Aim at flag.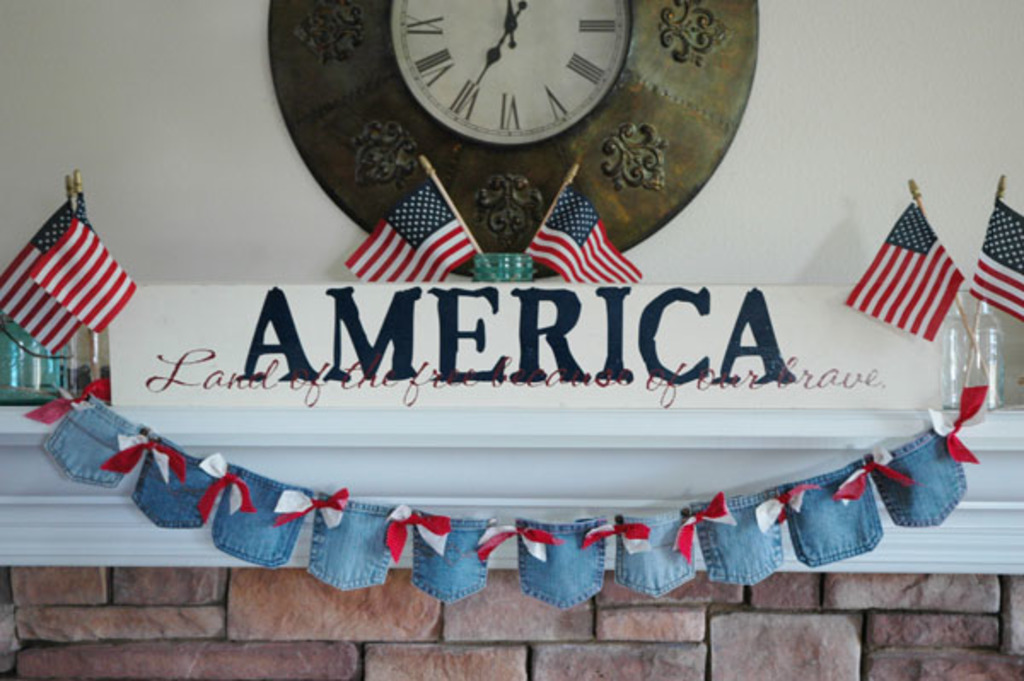
Aimed at [x1=345, y1=172, x2=473, y2=287].
